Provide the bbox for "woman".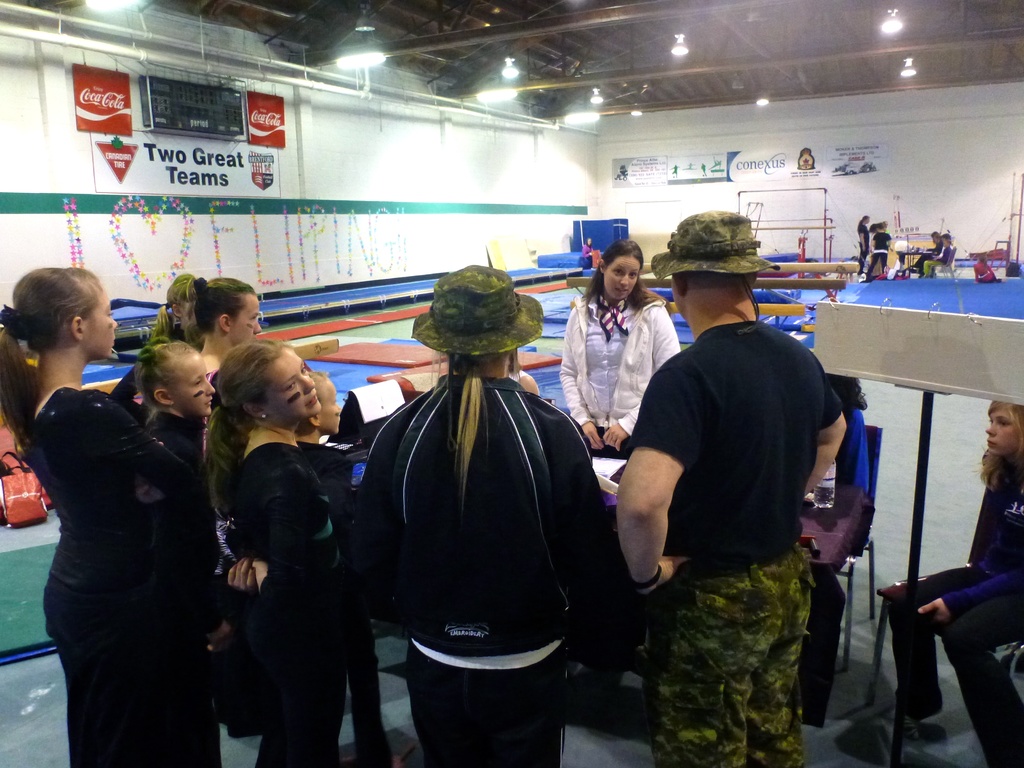
left=189, top=326, right=364, bottom=767.
